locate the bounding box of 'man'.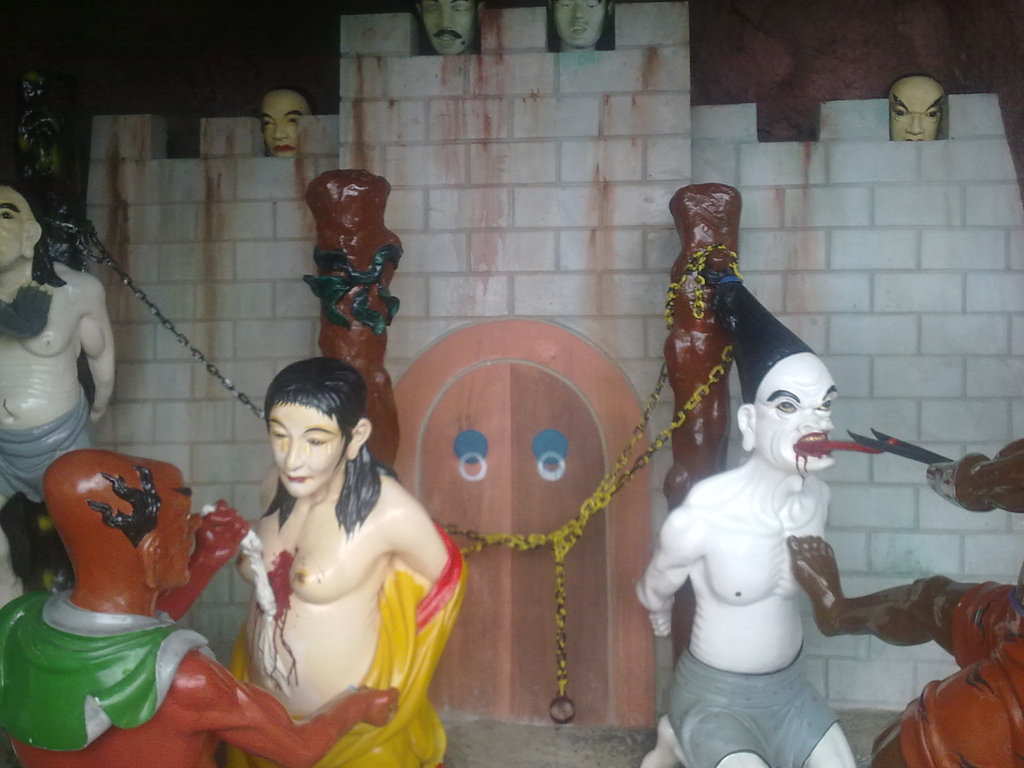
Bounding box: [x1=412, y1=0, x2=479, y2=51].
